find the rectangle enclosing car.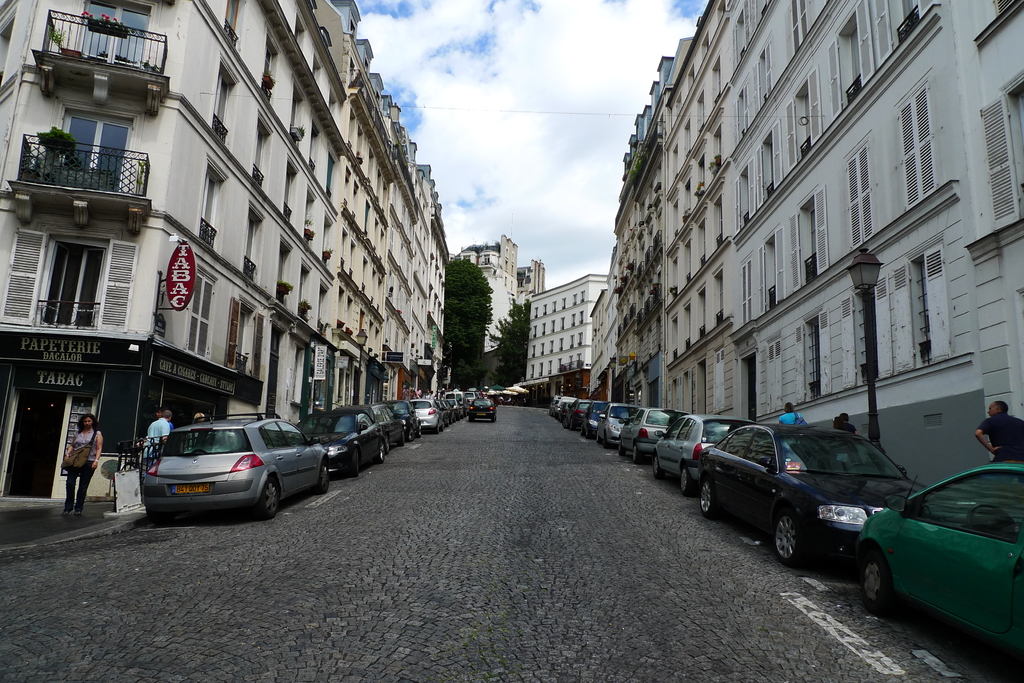
625, 406, 680, 458.
